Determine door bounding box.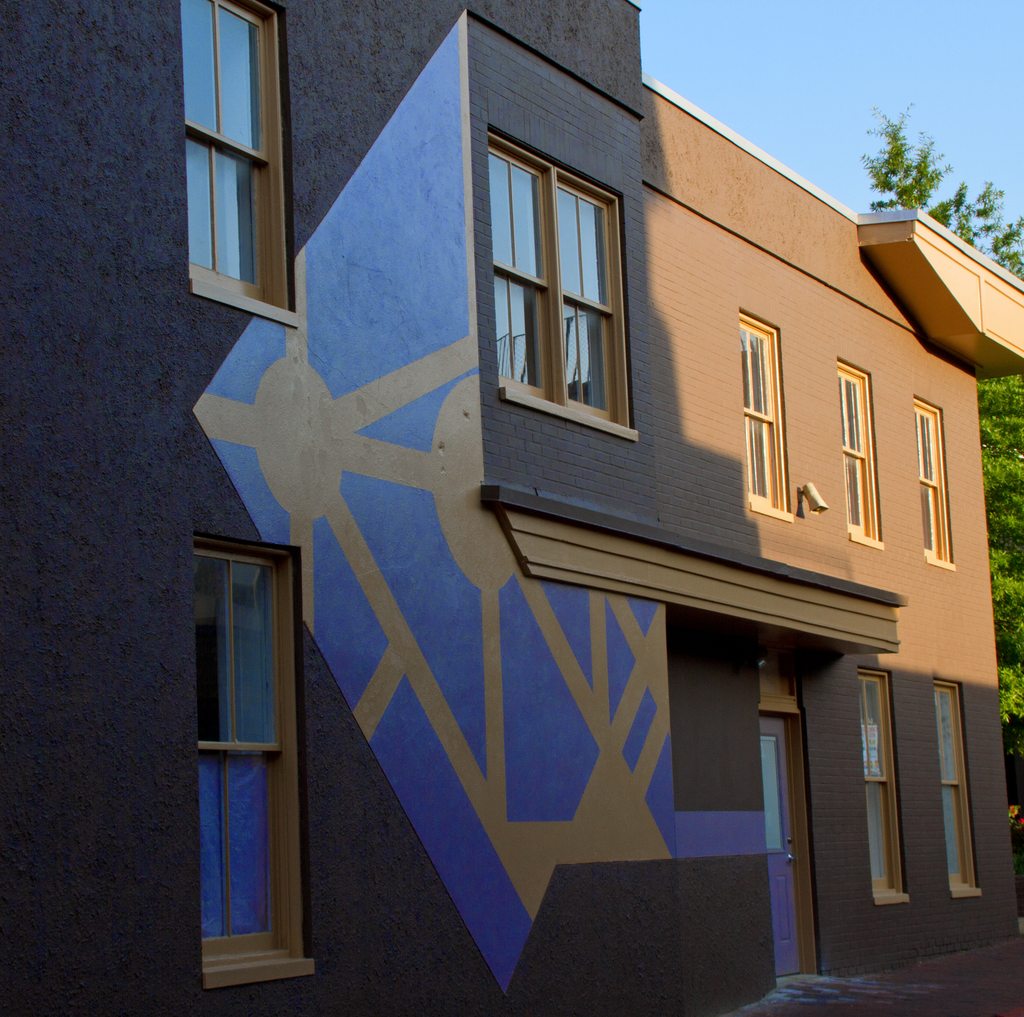
Determined: l=760, t=654, r=822, b=988.
